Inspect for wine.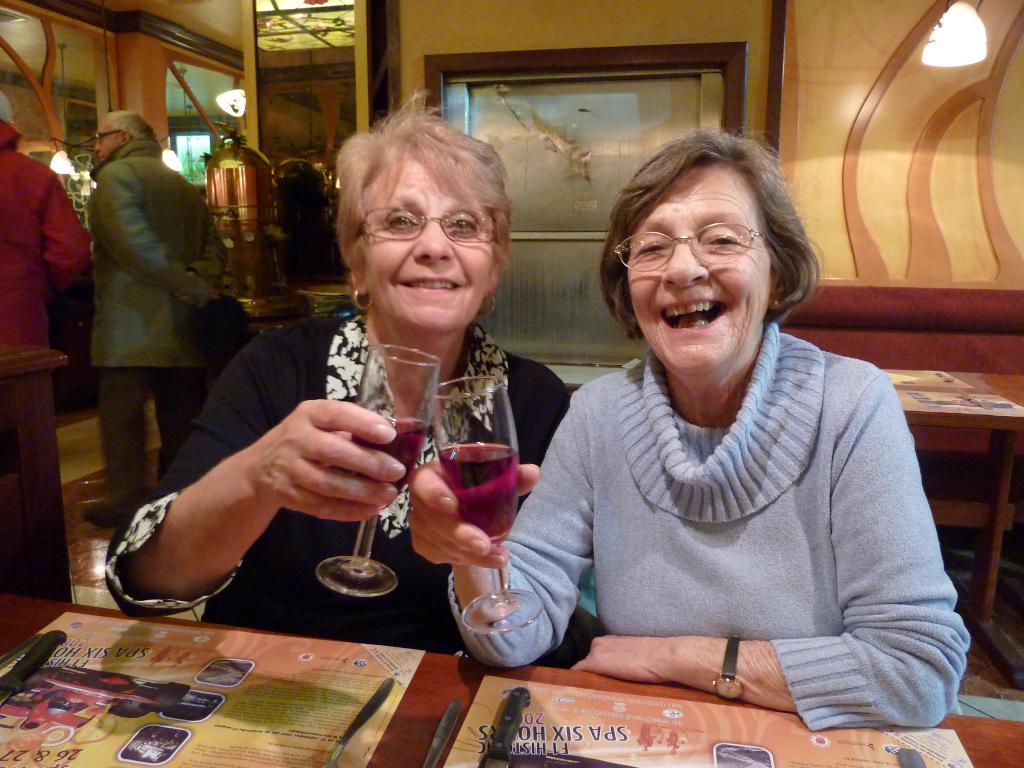
Inspection: 442:442:521:549.
